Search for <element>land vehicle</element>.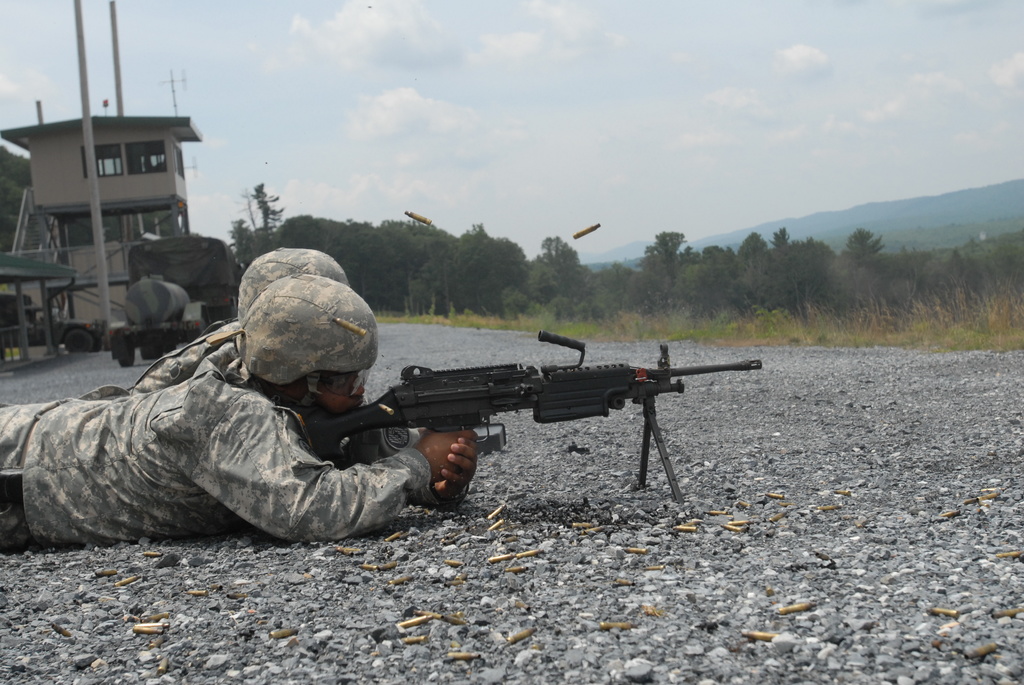
Found at <region>105, 239, 236, 368</region>.
